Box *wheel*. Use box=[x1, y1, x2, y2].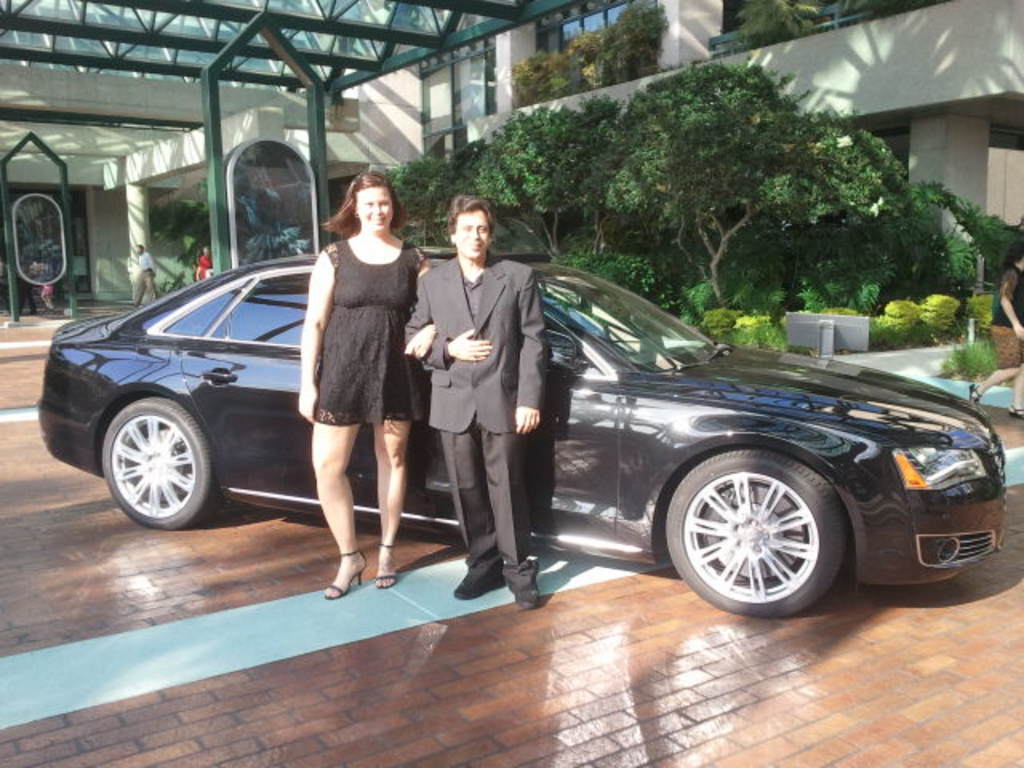
box=[101, 398, 222, 528].
